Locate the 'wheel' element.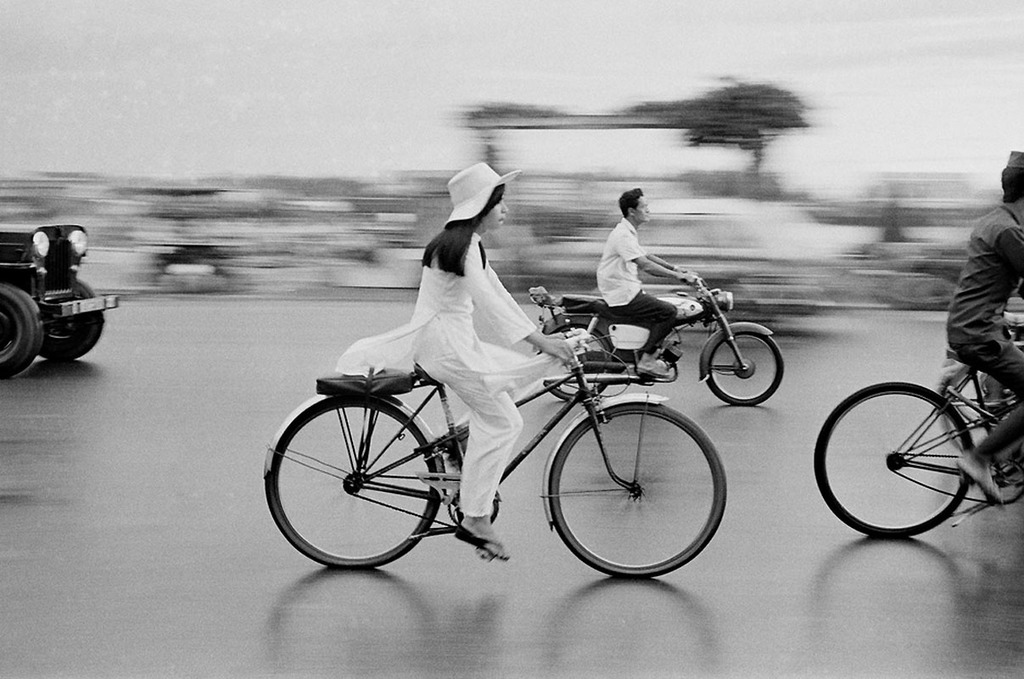
Element bbox: [551, 401, 726, 578].
